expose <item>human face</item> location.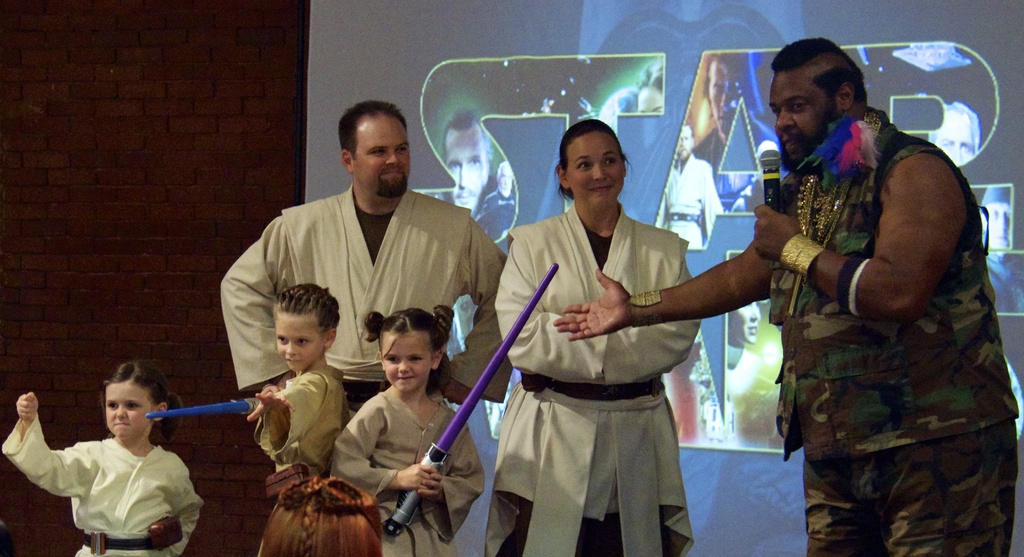
Exposed at detection(277, 314, 328, 367).
